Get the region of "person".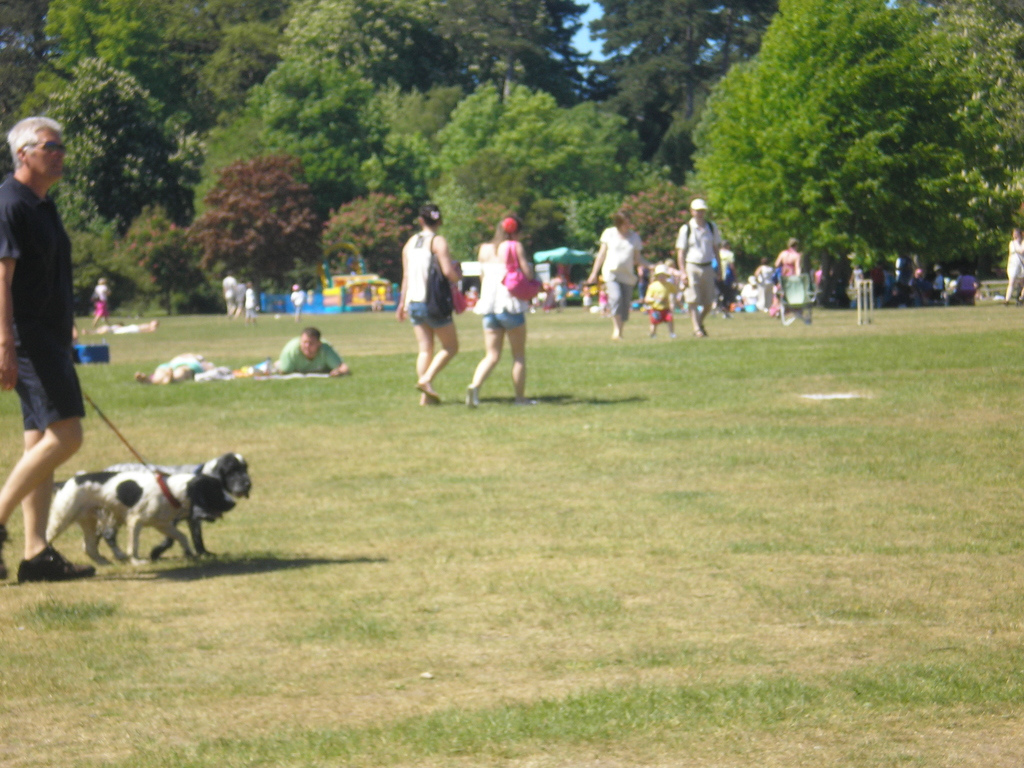
<bbox>232, 275, 241, 305</bbox>.
